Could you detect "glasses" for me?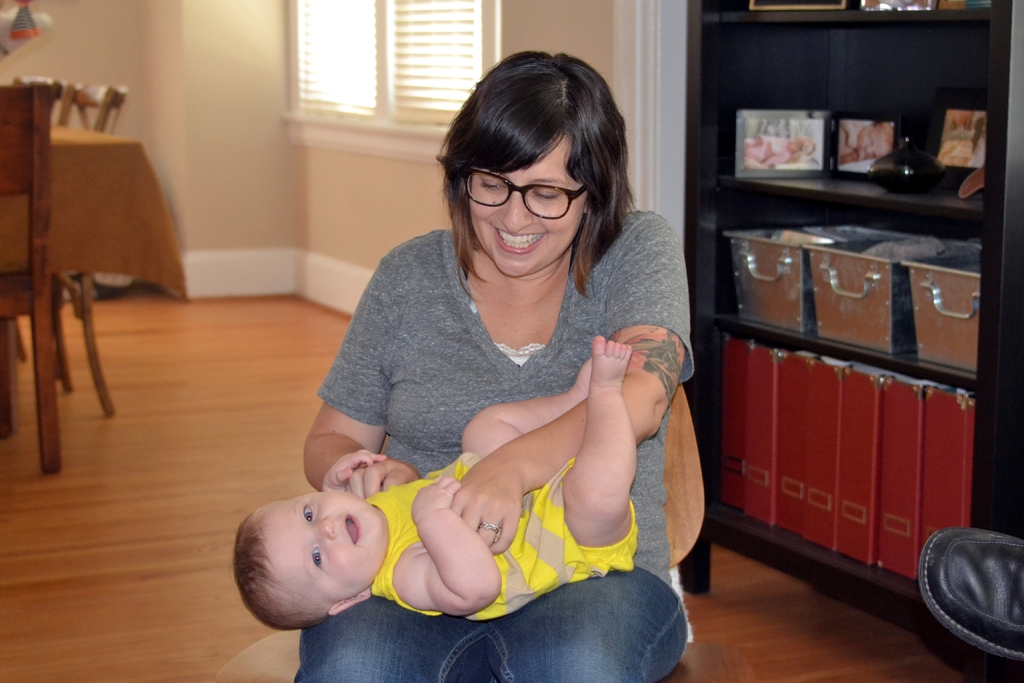
Detection result: 463 165 596 225.
